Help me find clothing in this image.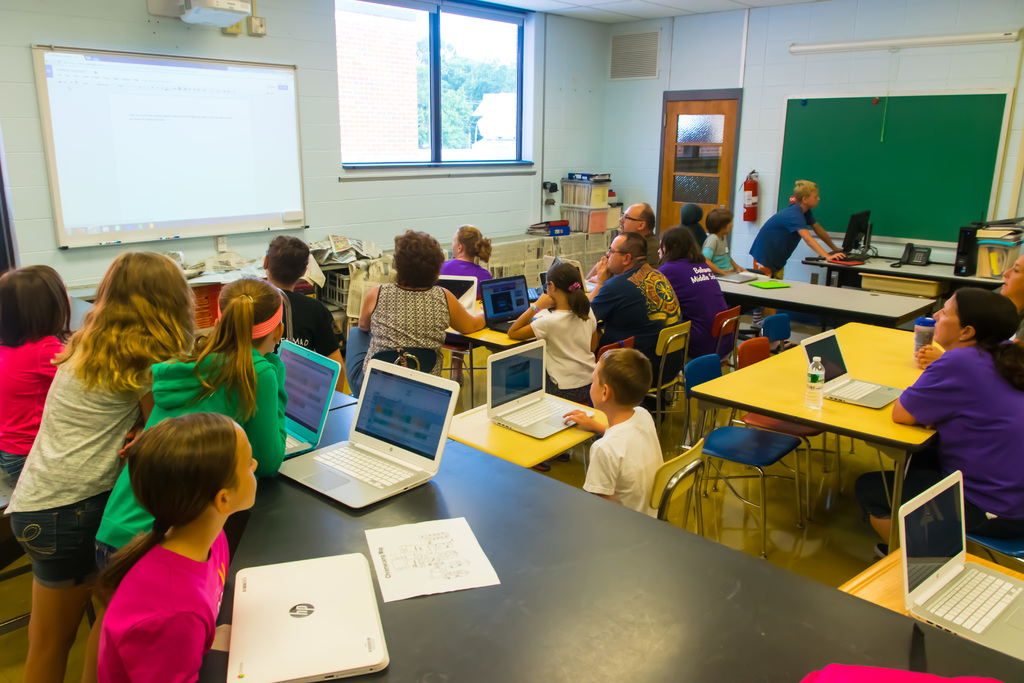
Found it: locate(84, 533, 248, 682).
